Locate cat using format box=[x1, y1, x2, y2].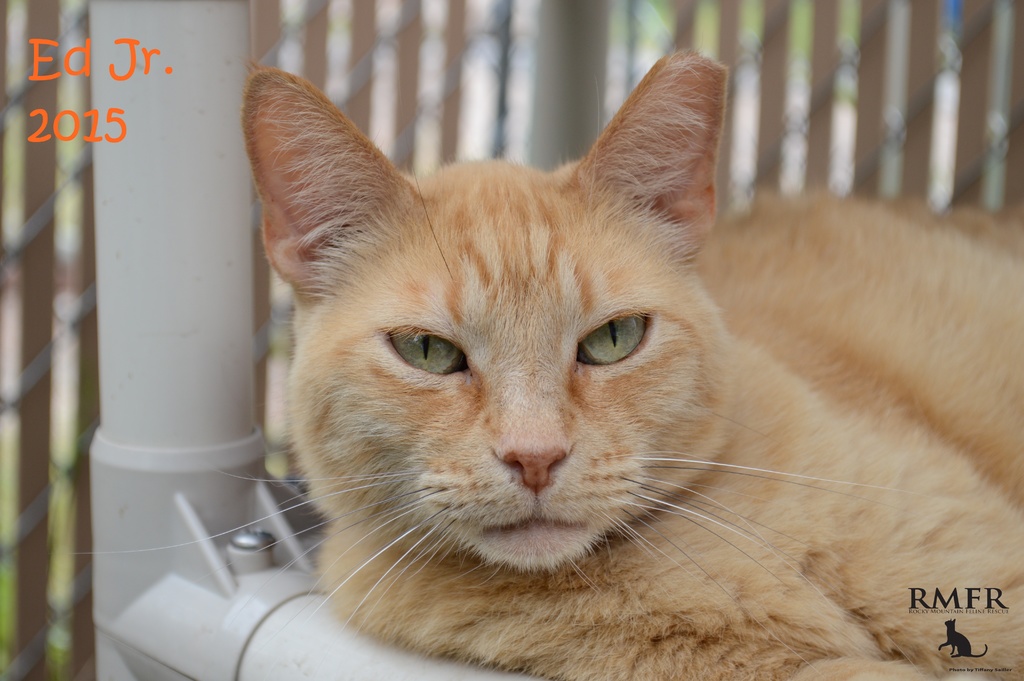
box=[937, 618, 987, 660].
